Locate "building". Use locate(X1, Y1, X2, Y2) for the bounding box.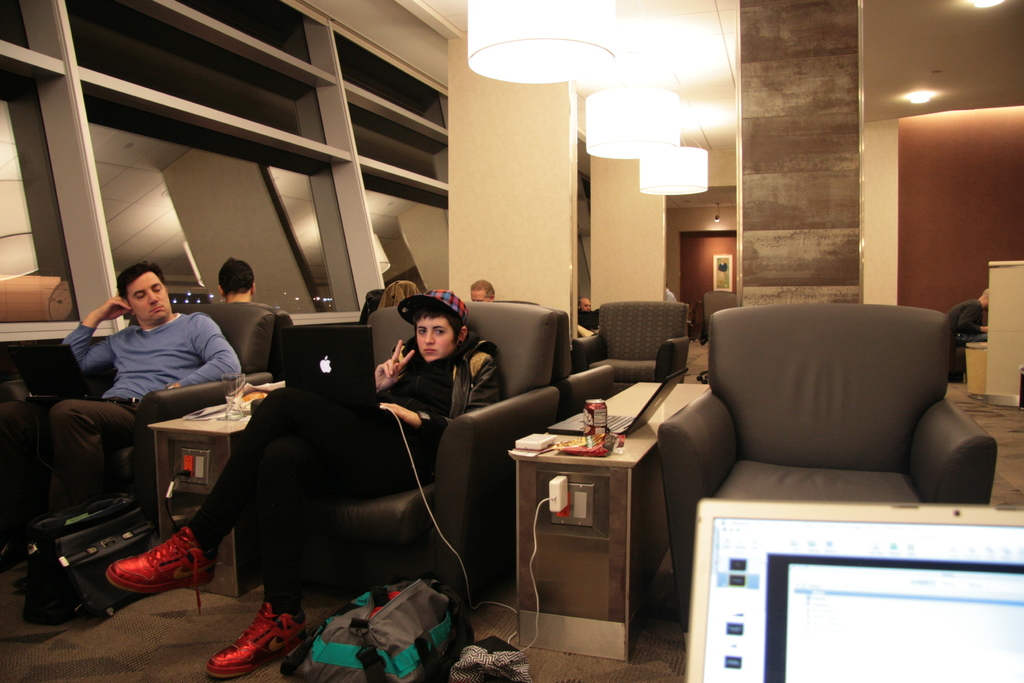
locate(0, 0, 1023, 682).
